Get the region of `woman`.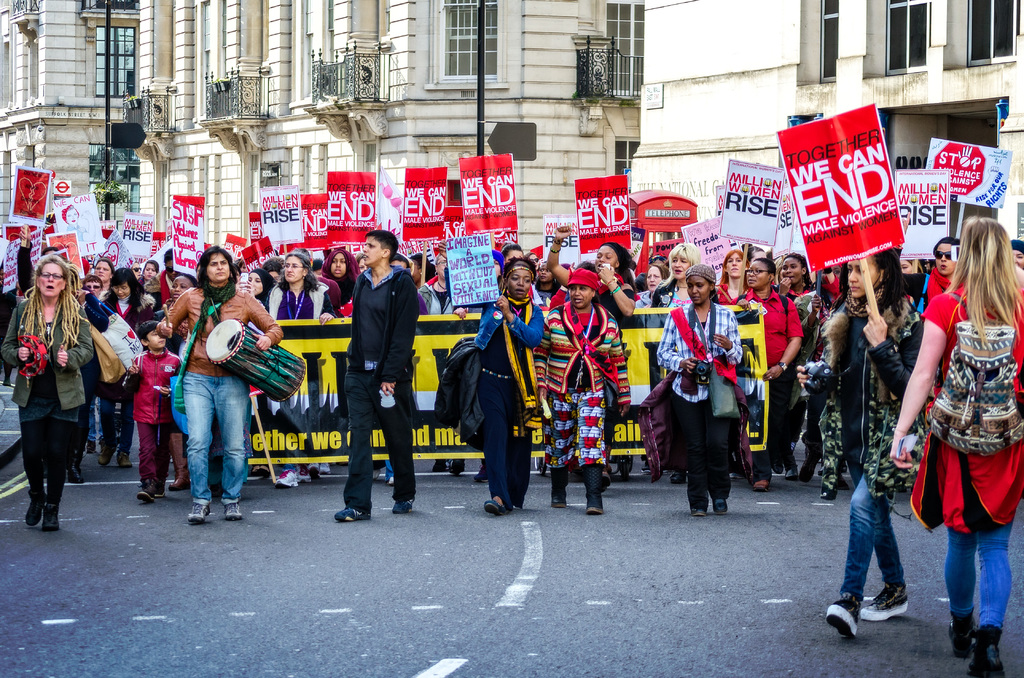
x1=419, y1=253, x2=461, y2=476.
